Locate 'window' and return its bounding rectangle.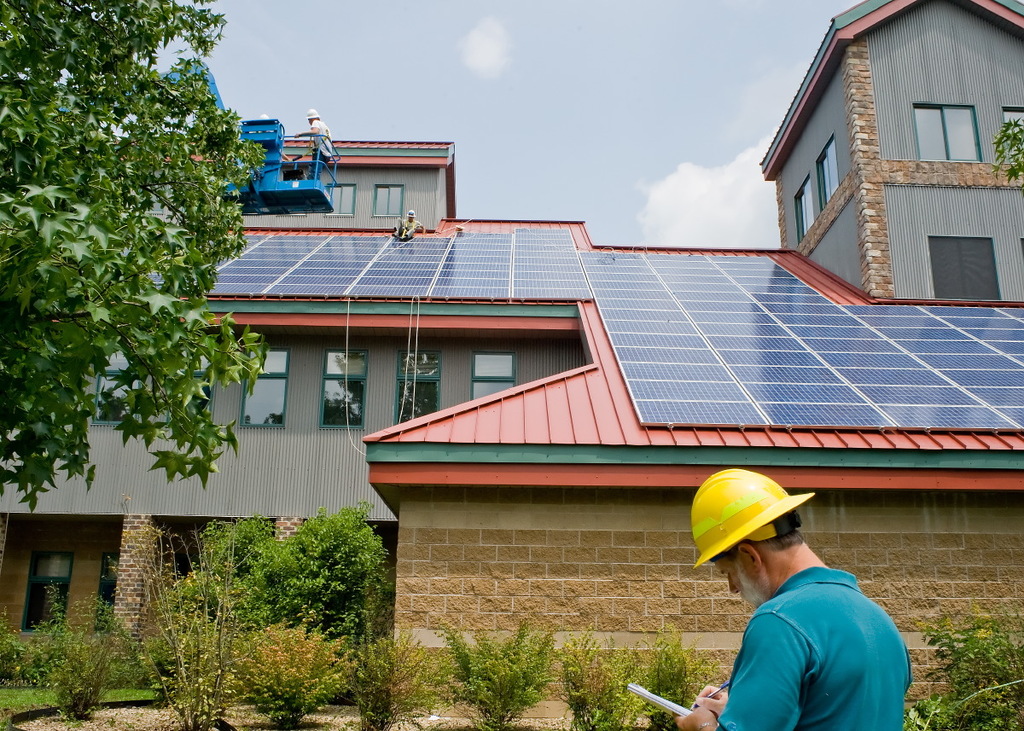
(17,547,74,635).
